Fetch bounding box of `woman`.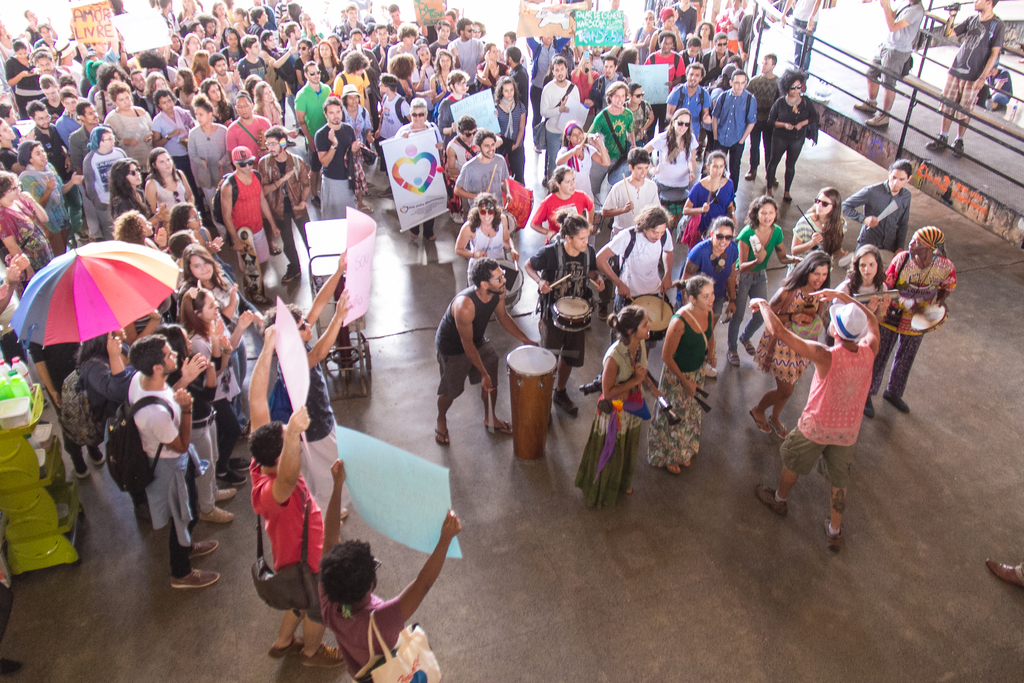
Bbox: (left=685, top=154, right=741, bottom=247).
